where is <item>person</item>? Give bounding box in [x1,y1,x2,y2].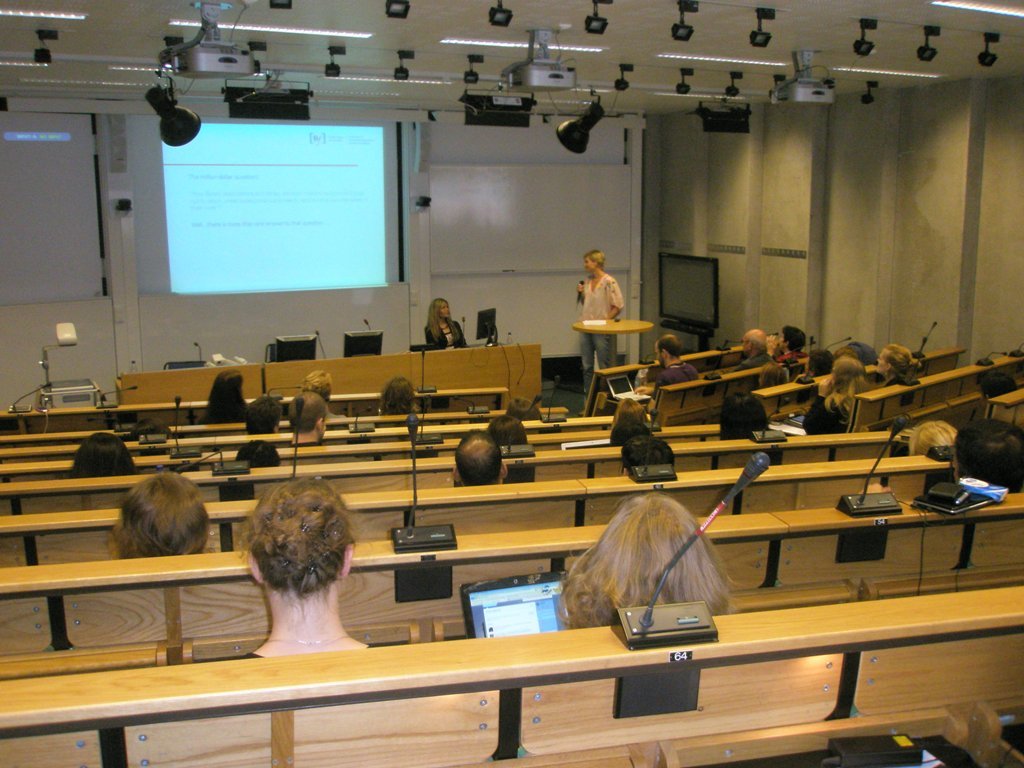
[241,397,284,436].
